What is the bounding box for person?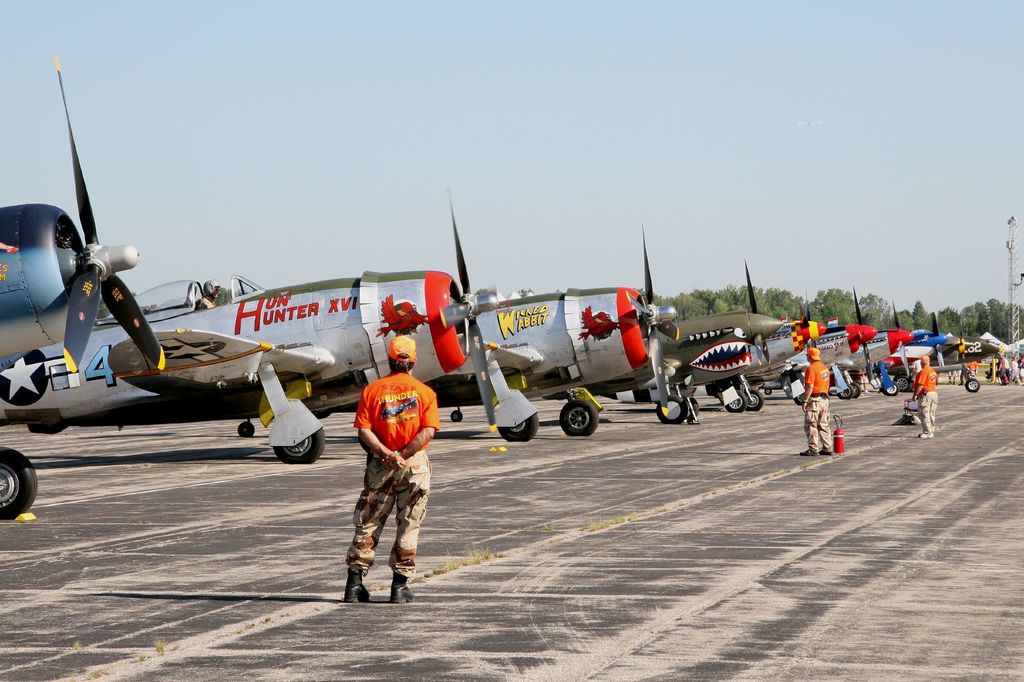
bbox=[948, 368, 962, 382].
